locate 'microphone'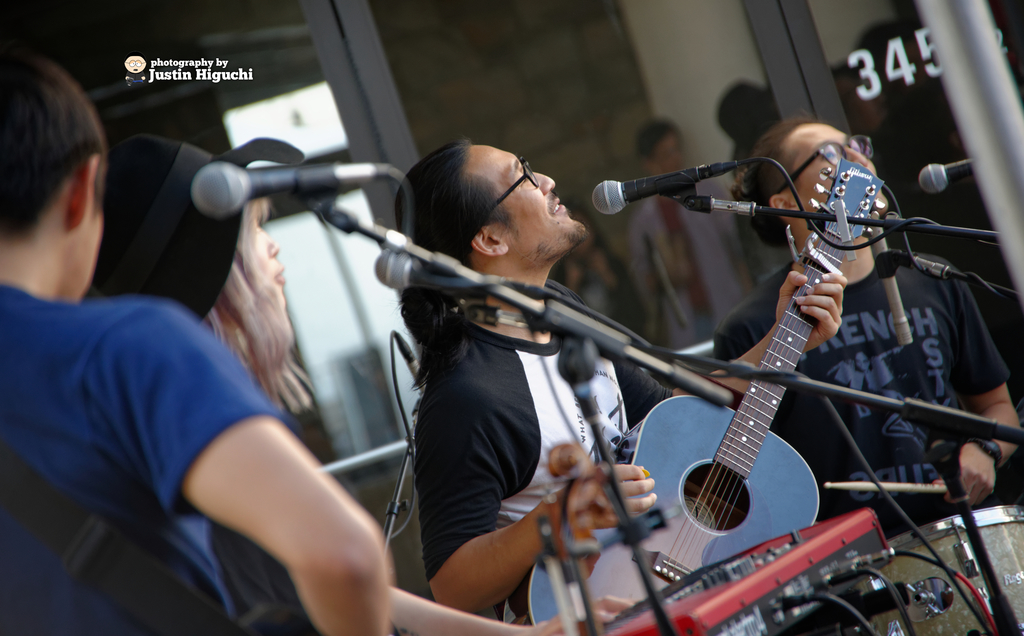
<box>157,143,405,225</box>
